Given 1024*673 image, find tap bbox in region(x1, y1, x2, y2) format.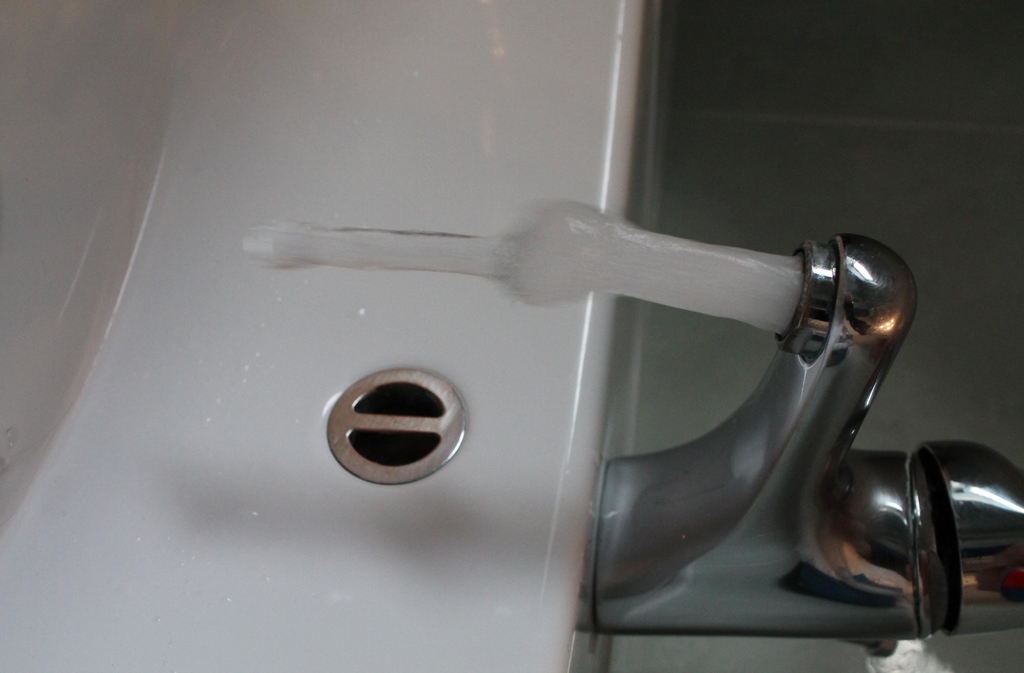
region(590, 235, 1023, 656).
